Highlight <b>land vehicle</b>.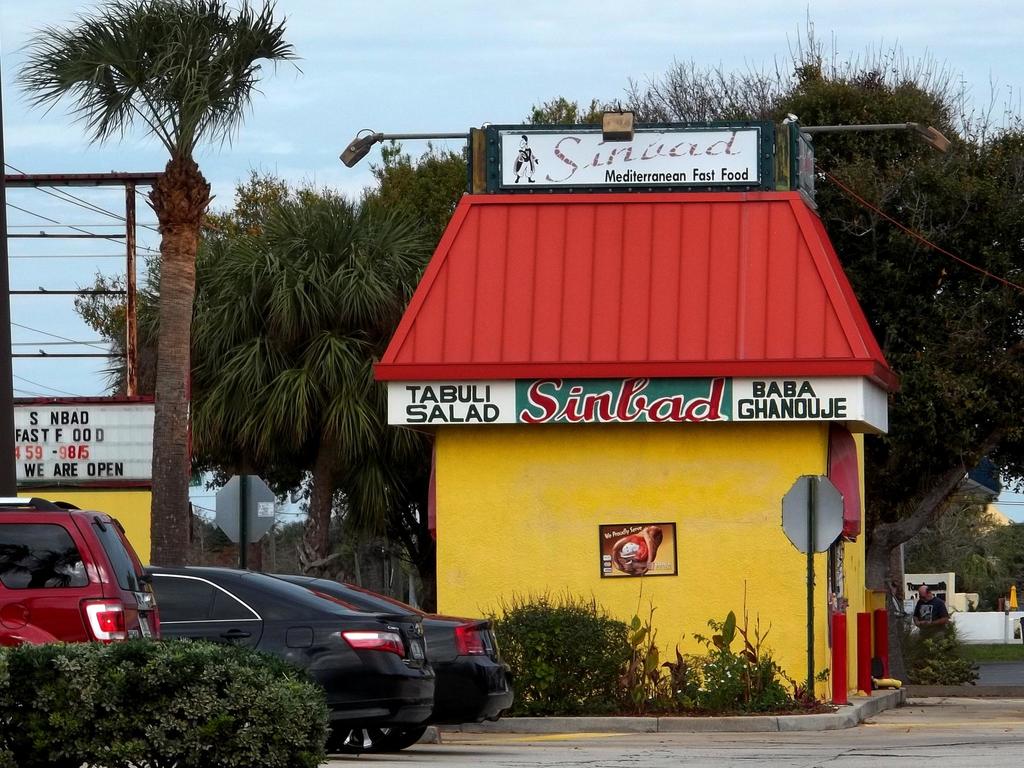
Highlighted region: bbox=(0, 504, 164, 668).
